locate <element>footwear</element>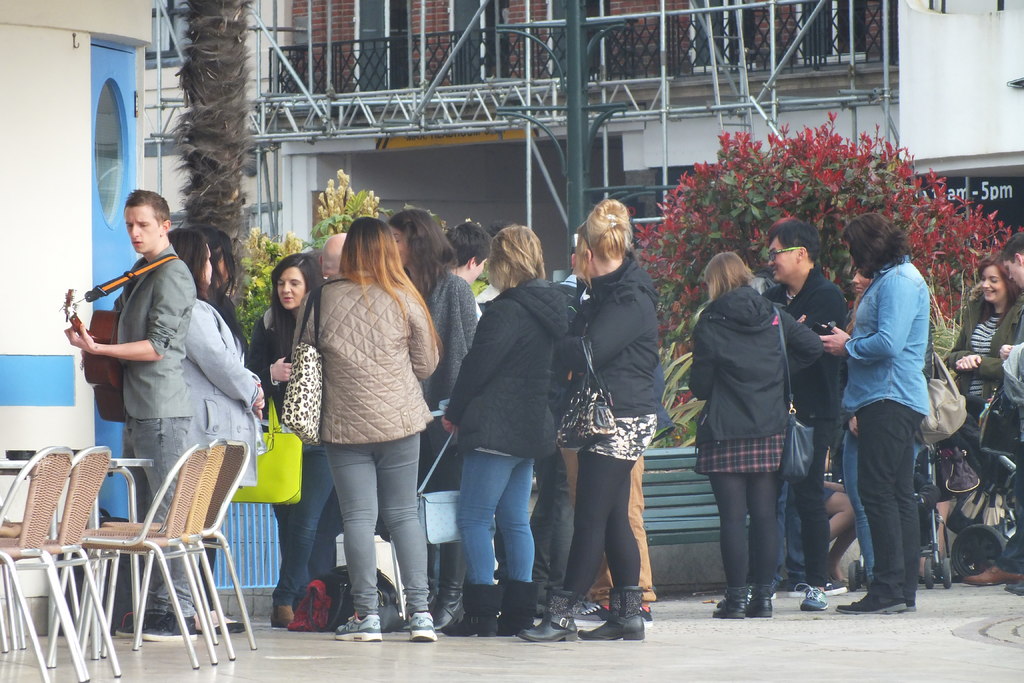
bbox(271, 604, 296, 628)
